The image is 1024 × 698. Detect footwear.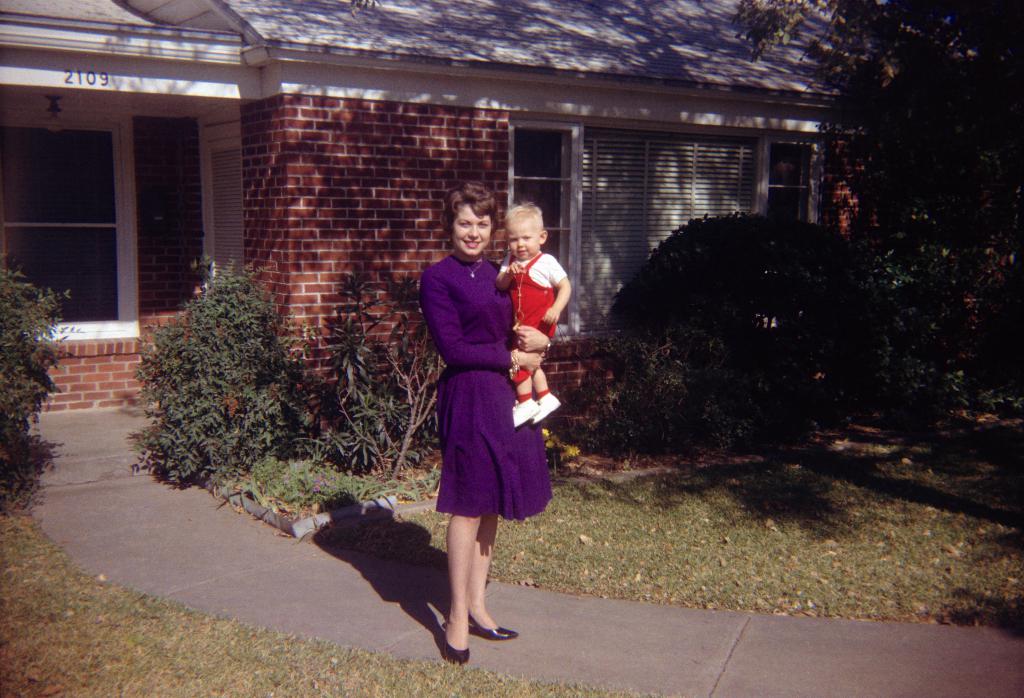
Detection: detection(529, 386, 562, 430).
